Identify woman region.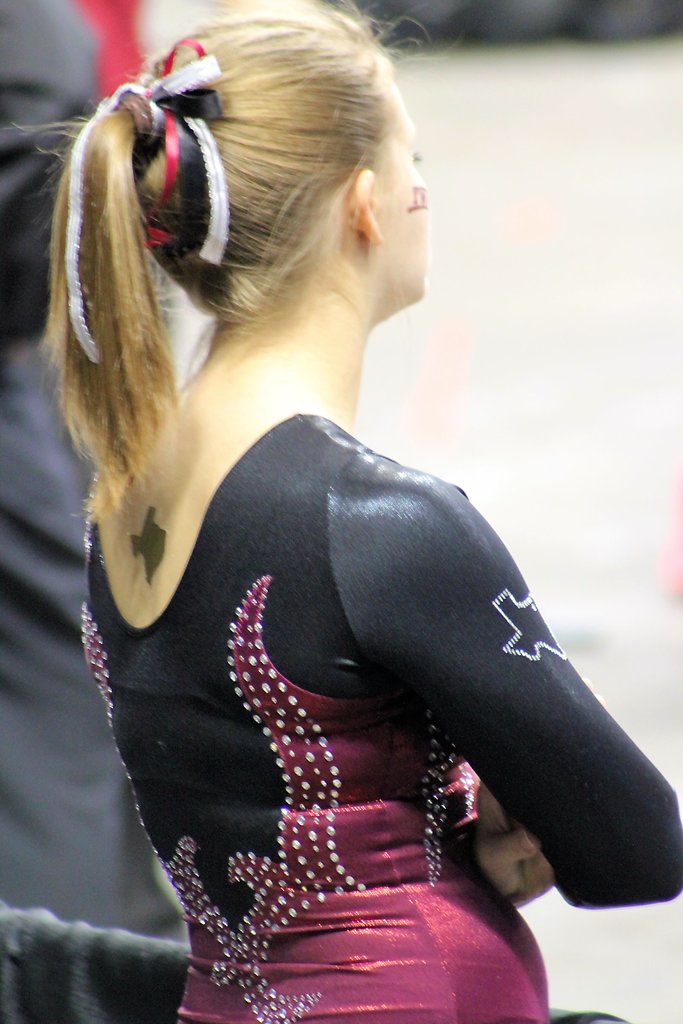
Region: select_region(23, 3, 667, 1023).
